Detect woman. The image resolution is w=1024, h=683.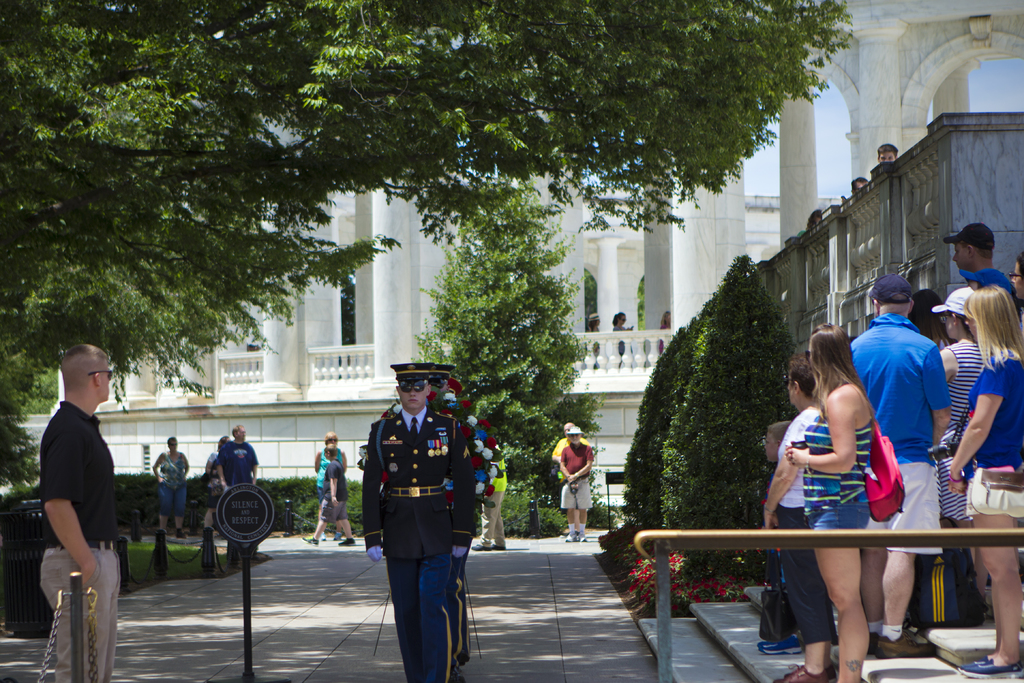
bbox=[151, 437, 192, 542].
